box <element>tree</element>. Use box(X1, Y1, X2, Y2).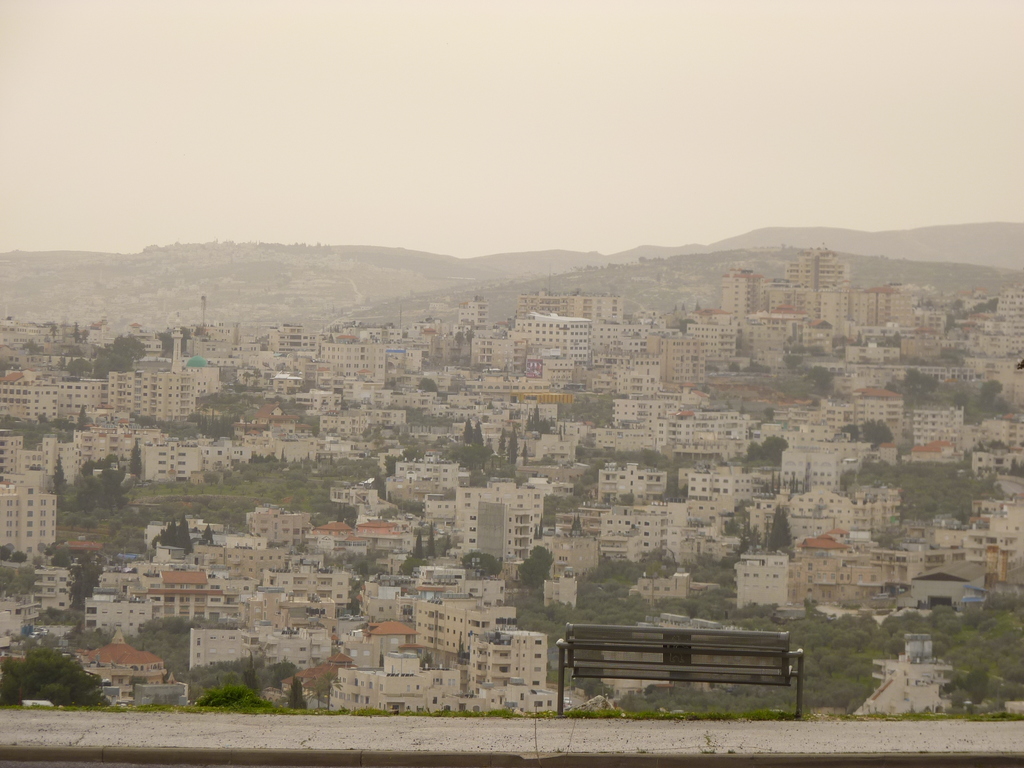
box(268, 656, 298, 685).
